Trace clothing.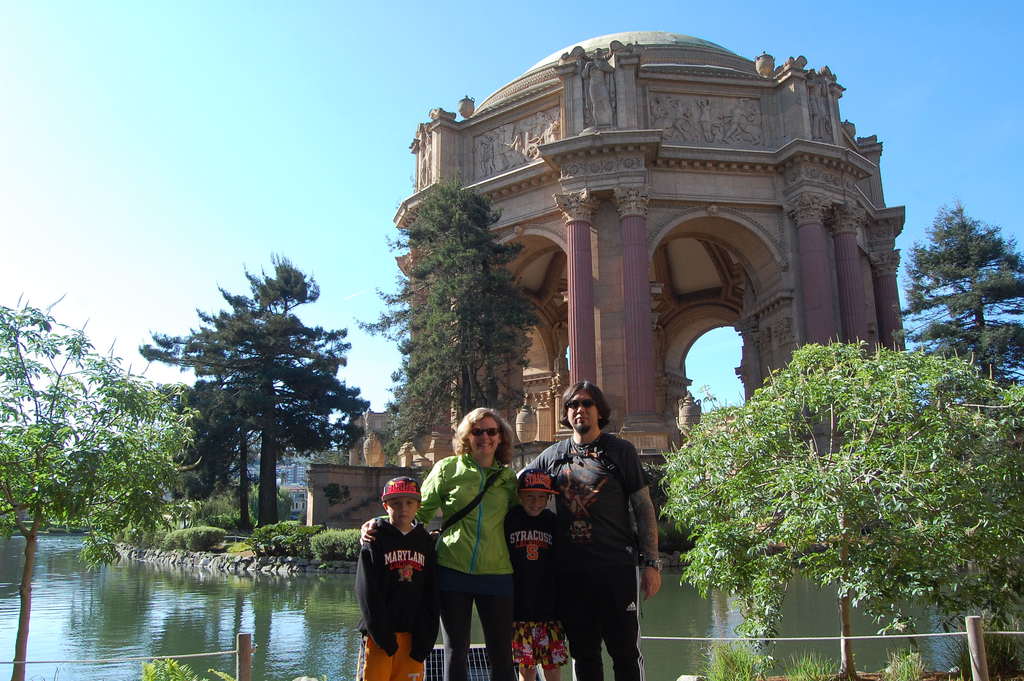
Traced to box=[506, 501, 565, 680].
